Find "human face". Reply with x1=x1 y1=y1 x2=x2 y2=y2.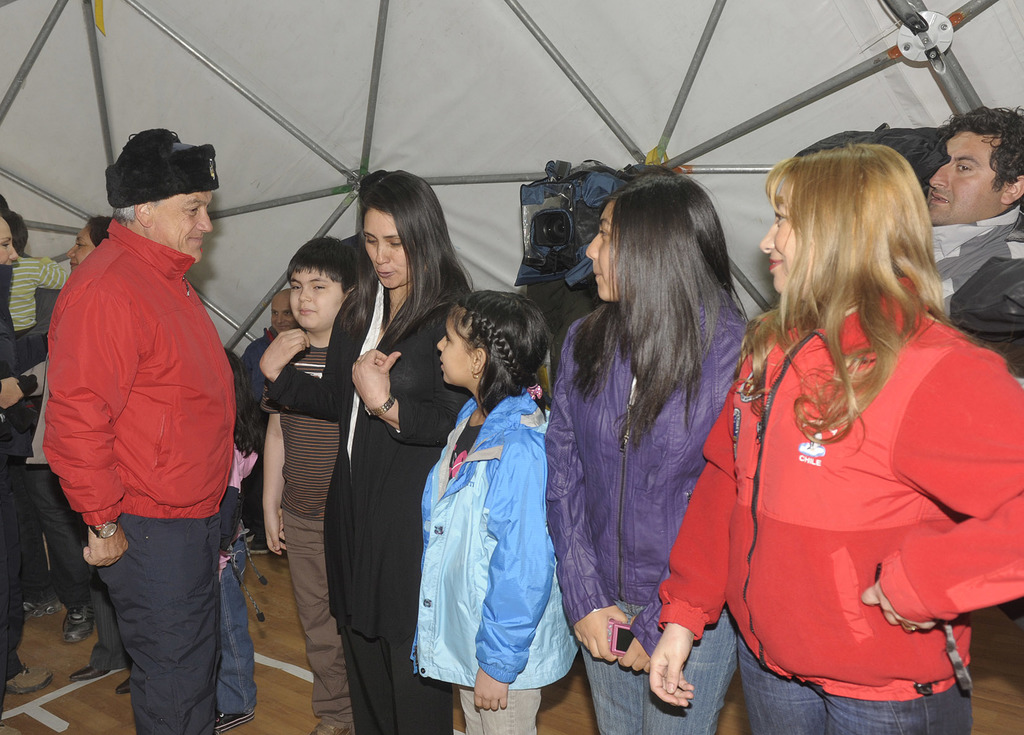
x1=924 y1=125 x2=1007 y2=225.
